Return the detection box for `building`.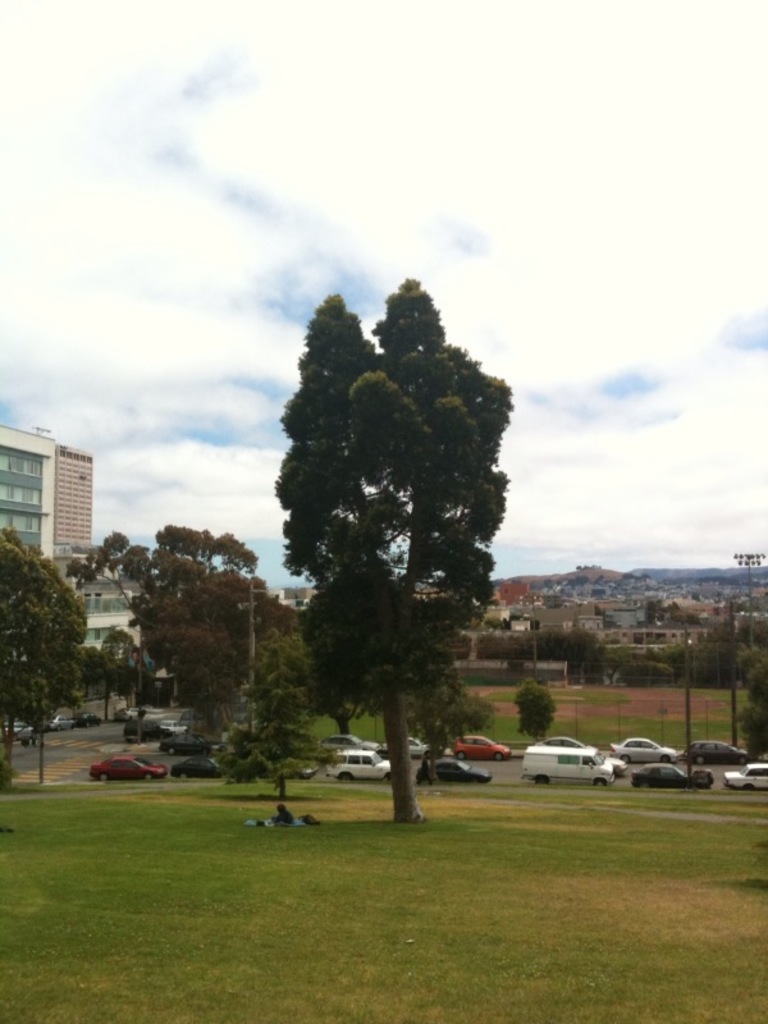
(0, 428, 64, 566).
